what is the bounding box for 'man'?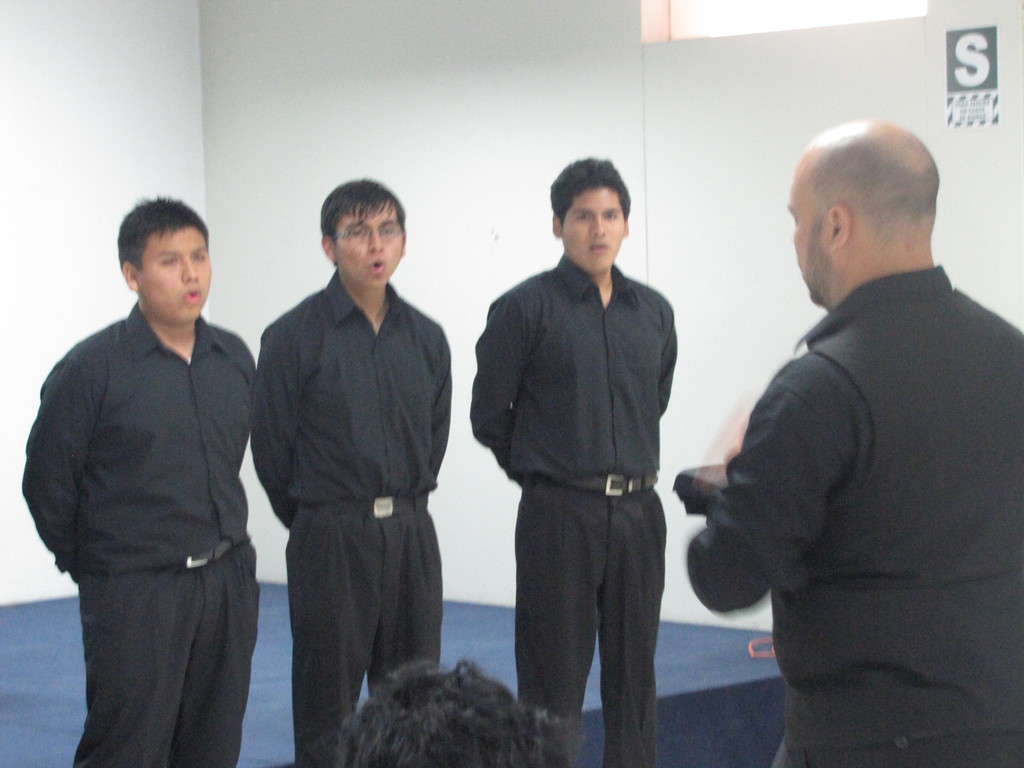
BBox(678, 106, 1023, 748).
